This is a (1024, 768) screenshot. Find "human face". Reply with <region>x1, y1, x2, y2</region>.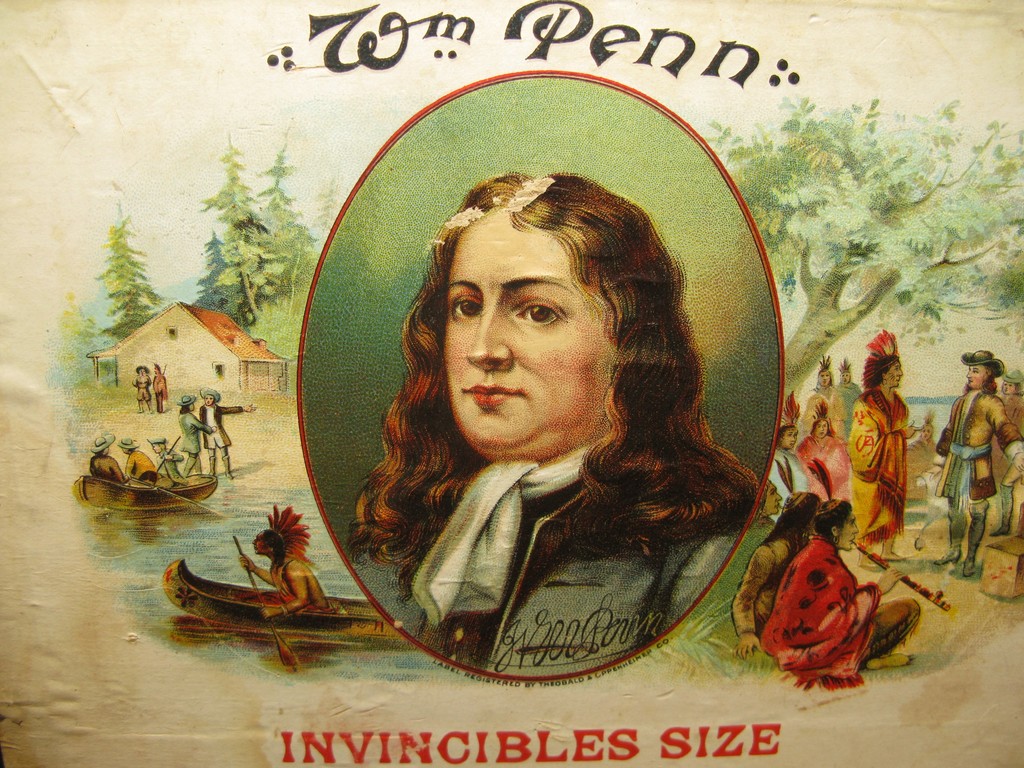
<region>888, 360, 901, 388</region>.
